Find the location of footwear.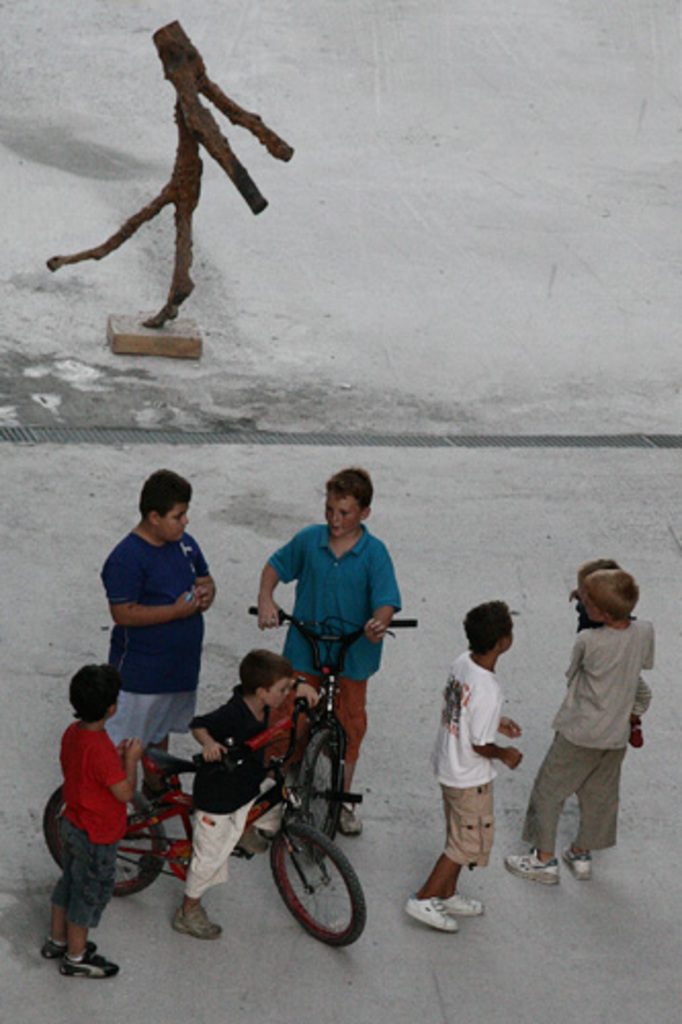
Location: <bbox>434, 887, 485, 922</bbox>.
